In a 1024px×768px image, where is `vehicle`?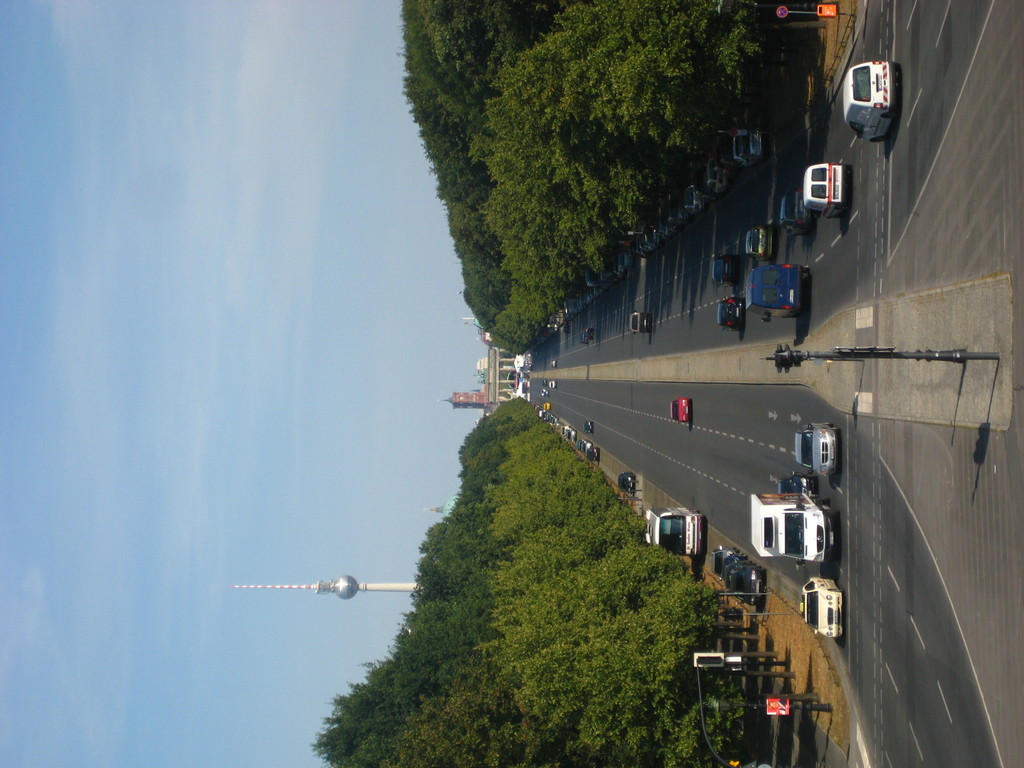
x1=794, y1=417, x2=840, y2=479.
